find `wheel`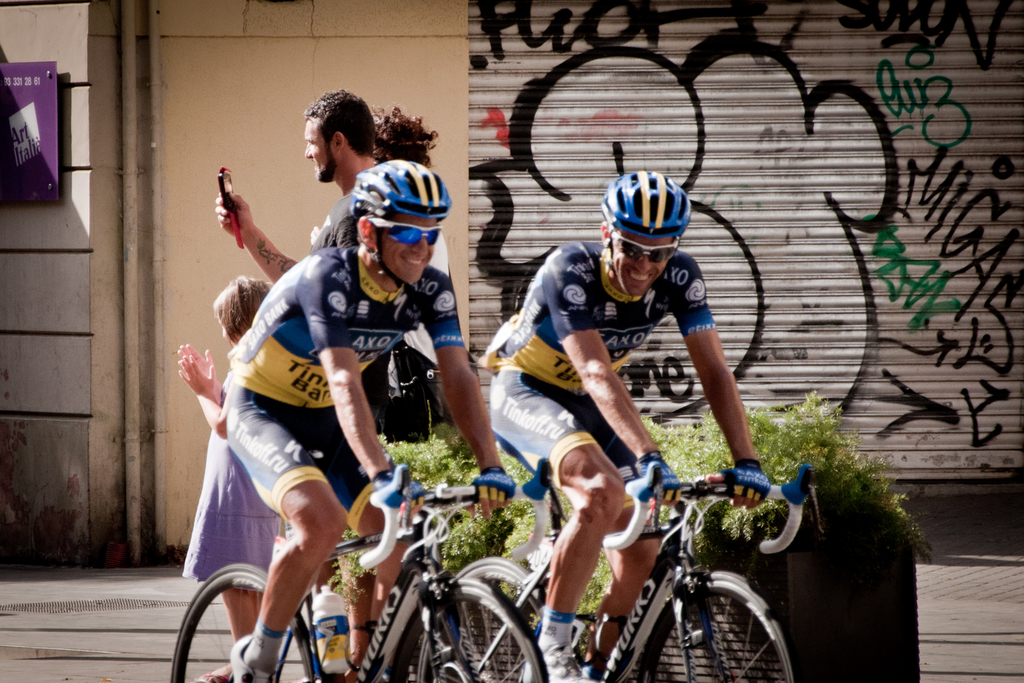
[x1=421, y1=556, x2=550, y2=681]
